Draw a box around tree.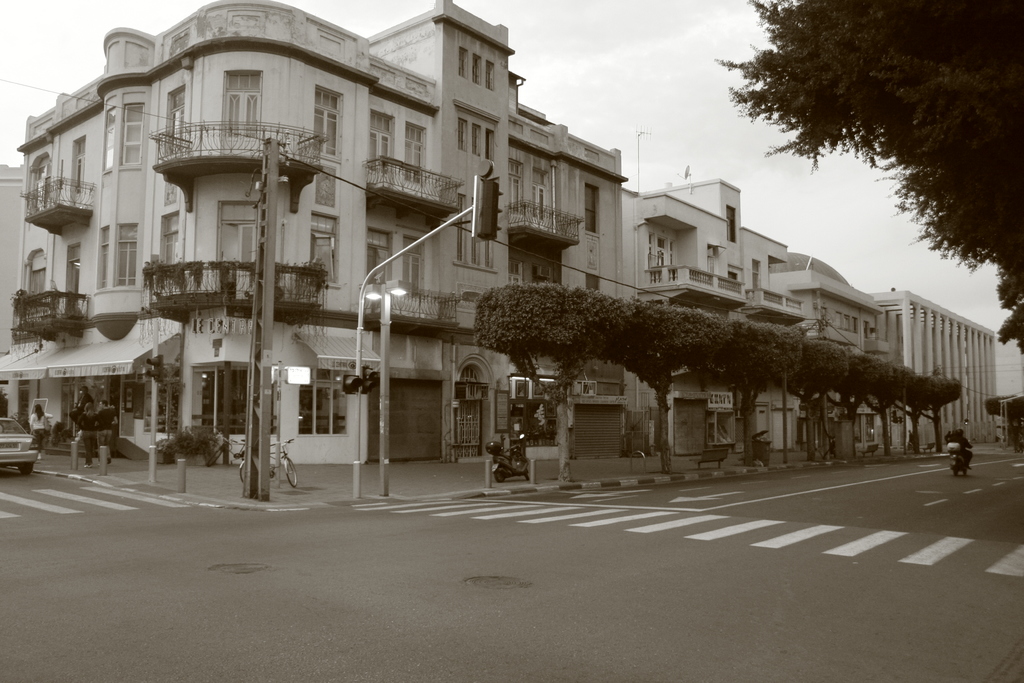
bbox=(989, 397, 1023, 441).
